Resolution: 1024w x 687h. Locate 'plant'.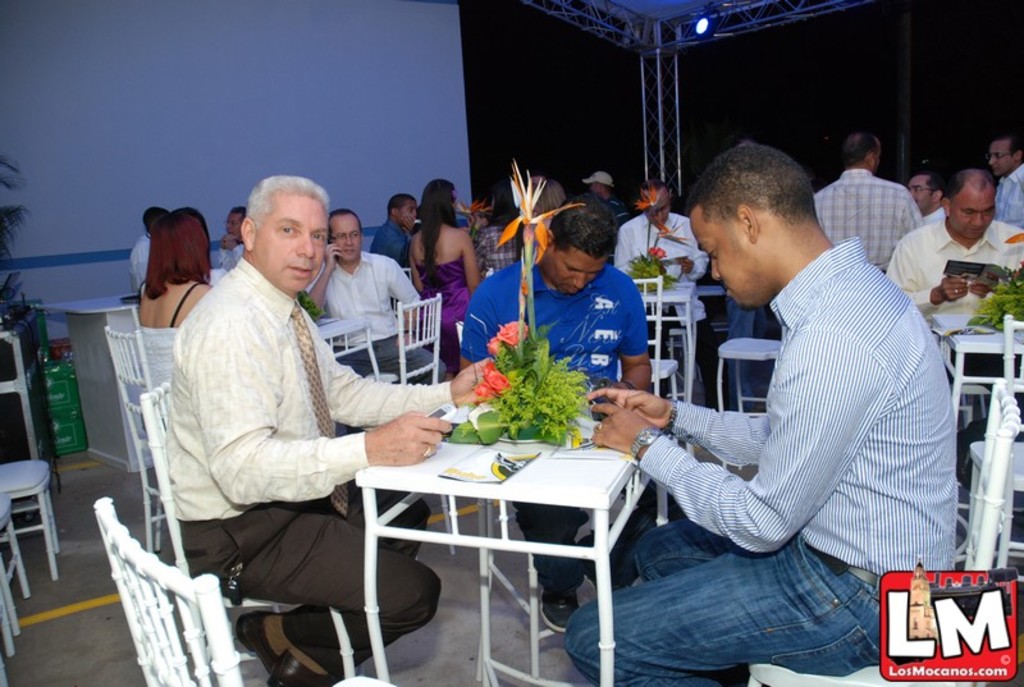
left=616, top=177, right=686, bottom=293.
